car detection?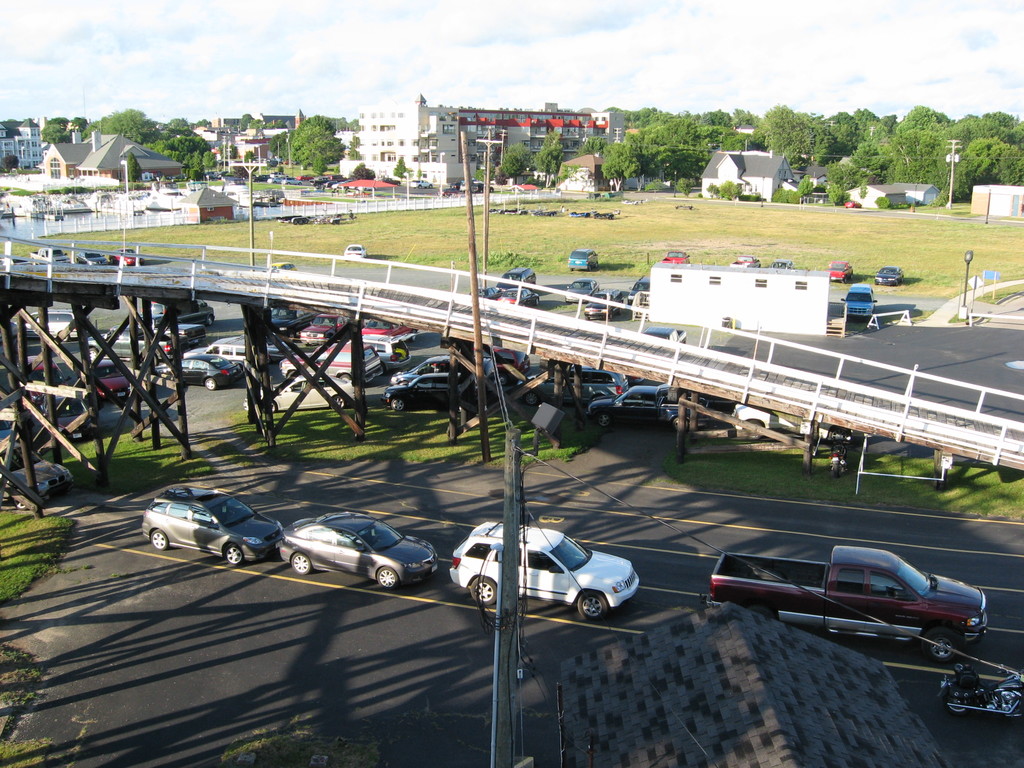
(385, 368, 469, 409)
